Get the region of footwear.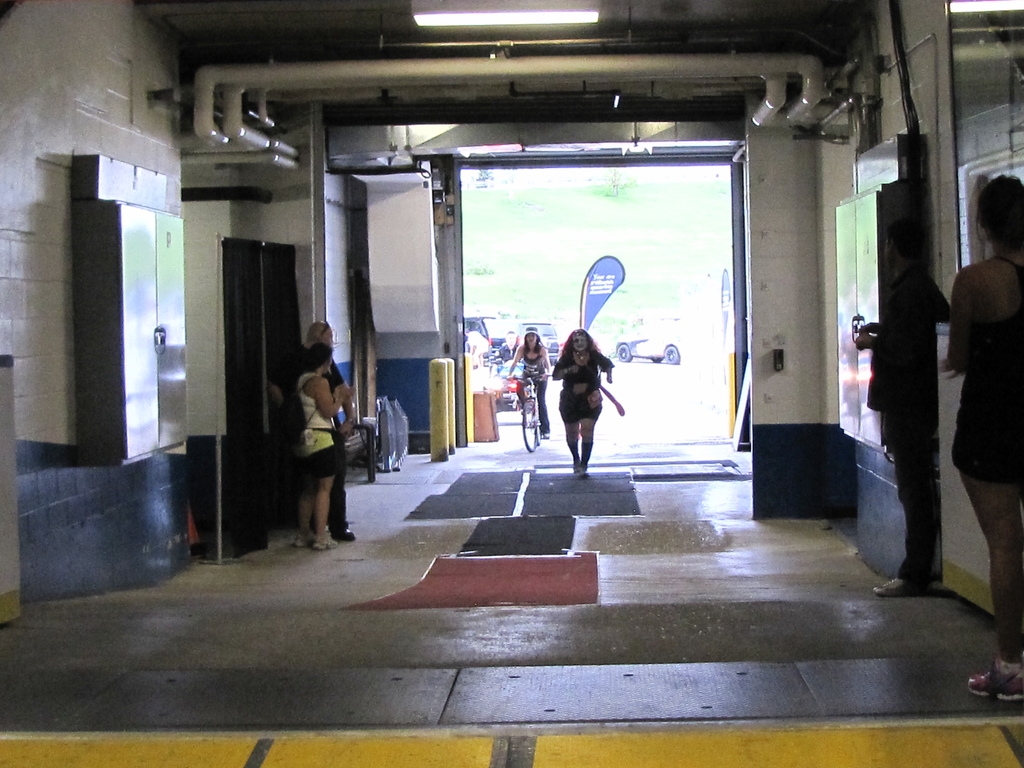
333, 528, 355, 540.
